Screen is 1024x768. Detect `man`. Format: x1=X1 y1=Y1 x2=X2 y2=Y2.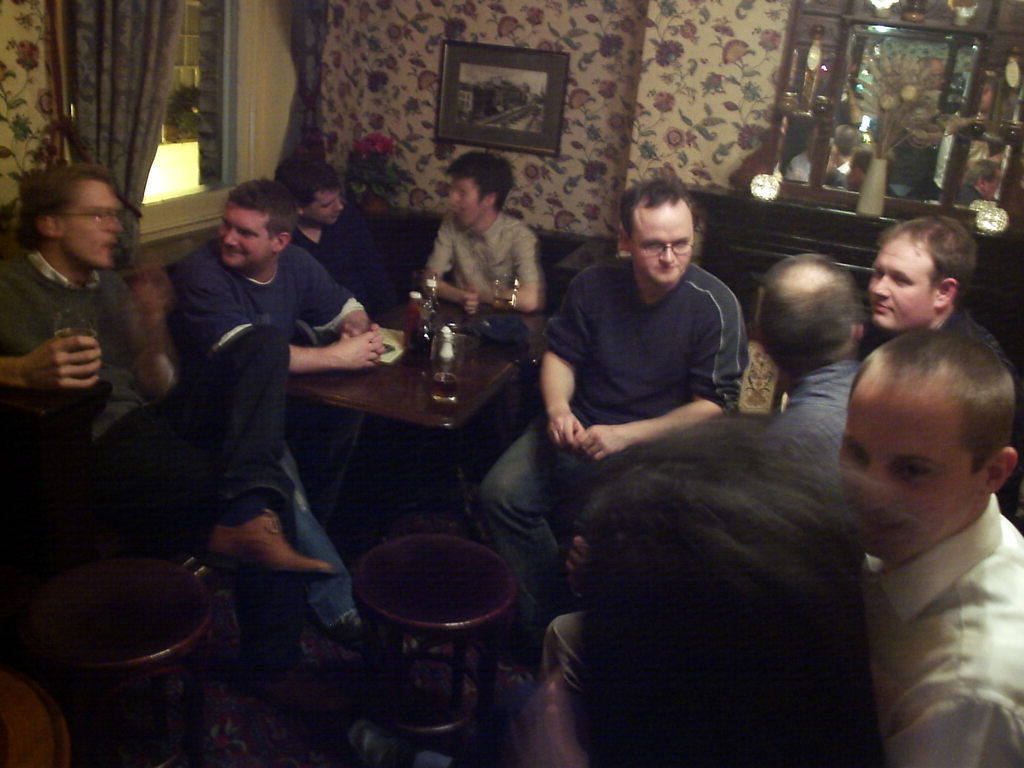
x1=749 y1=248 x2=872 y2=476.
